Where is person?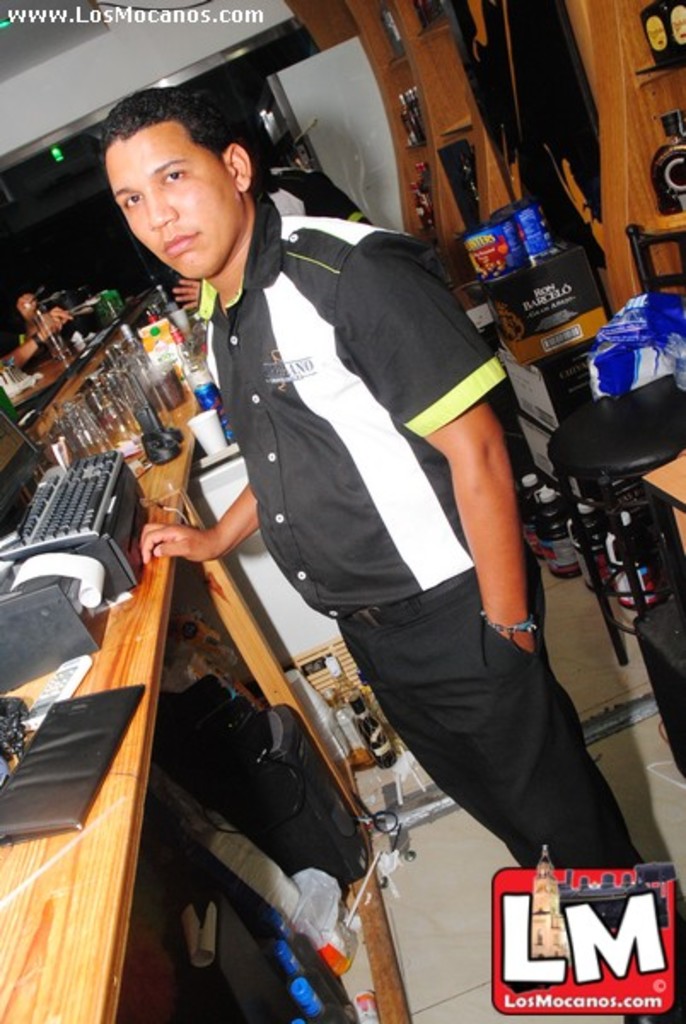
pyautogui.locateOnScreen(109, 87, 567, 957).
